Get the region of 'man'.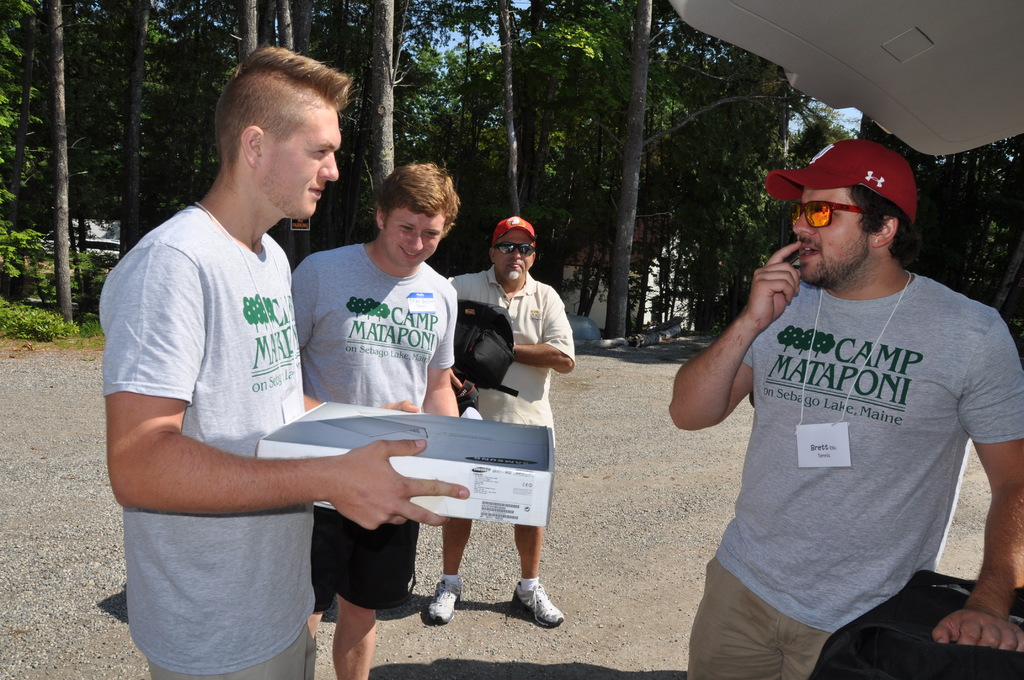
(426,208,564,627).
